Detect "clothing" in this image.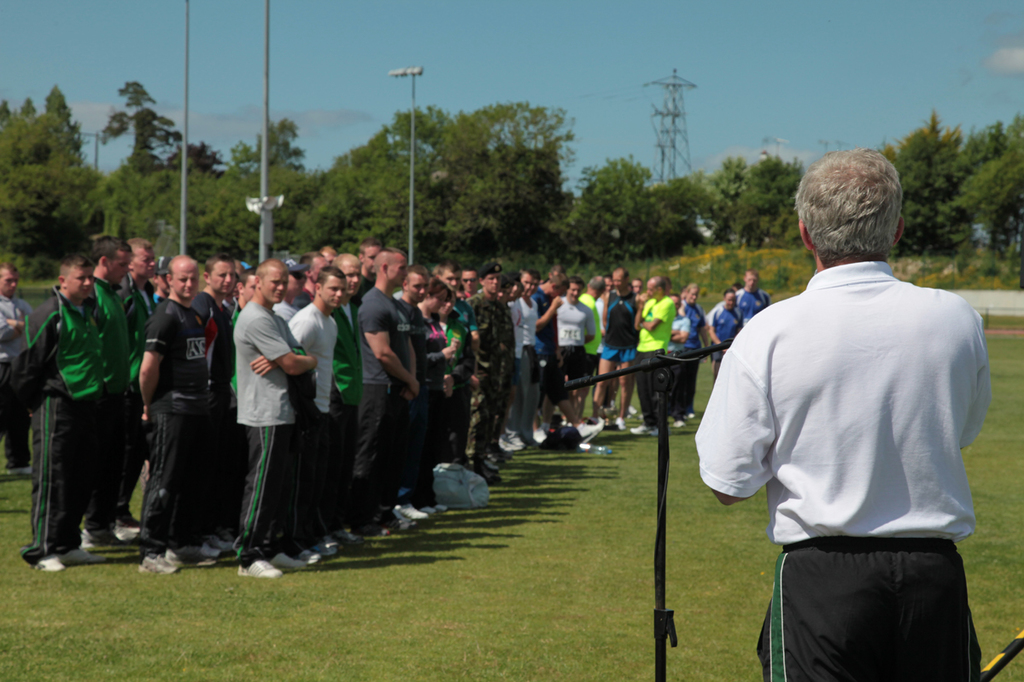
Detection: Rect(670, 295, 703, 412).
